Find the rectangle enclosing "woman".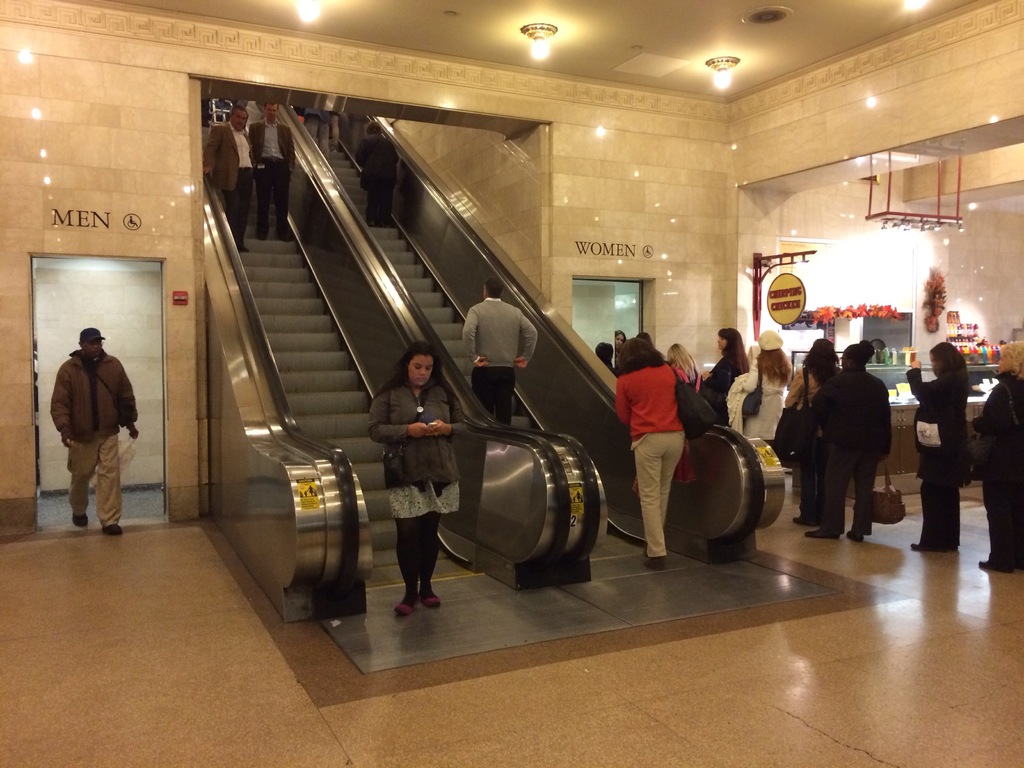
bbox=[701, 330, 746, 413].
